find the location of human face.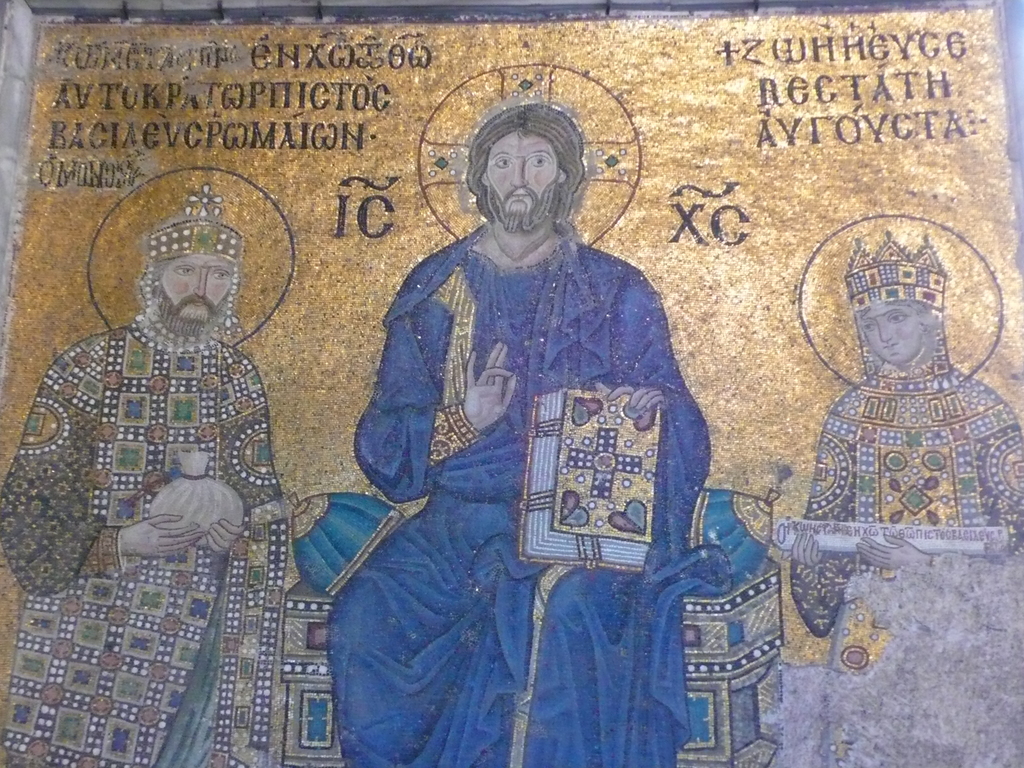
Location: (159, 256, 234, 333).
